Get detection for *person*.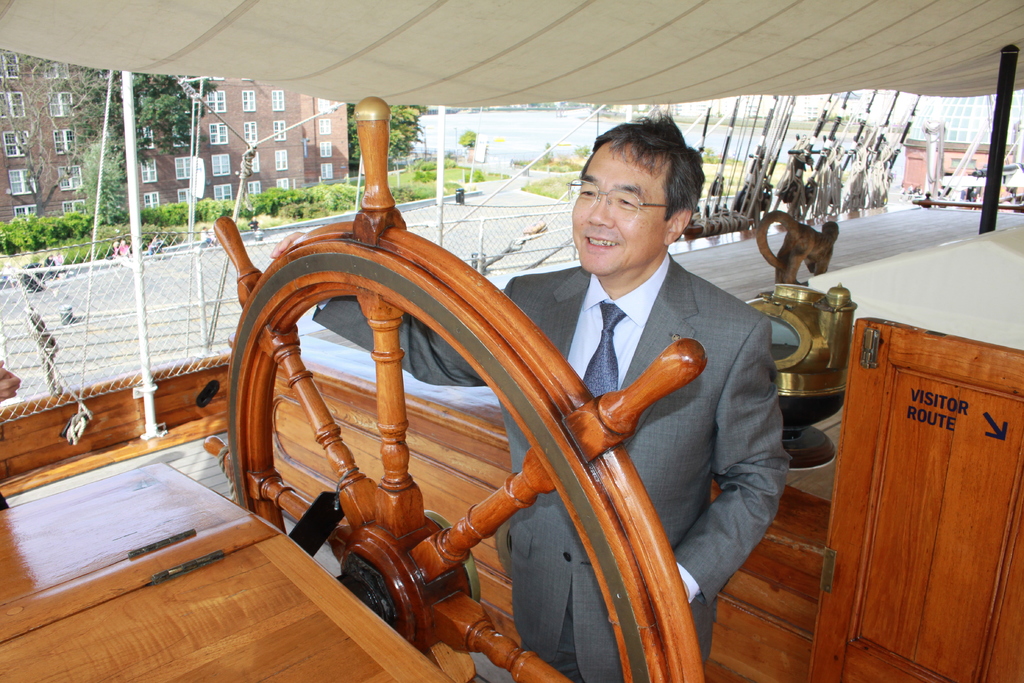
Detection: detection(270, 101, 792, 682).
